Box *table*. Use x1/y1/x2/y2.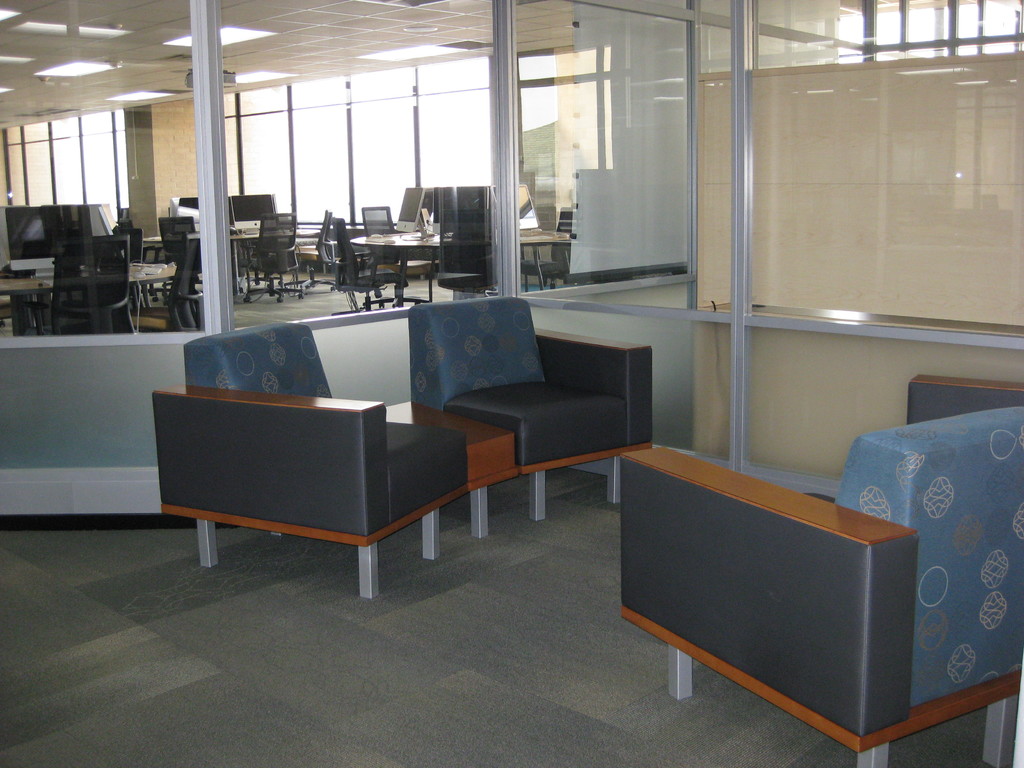
0/258/173/335.
